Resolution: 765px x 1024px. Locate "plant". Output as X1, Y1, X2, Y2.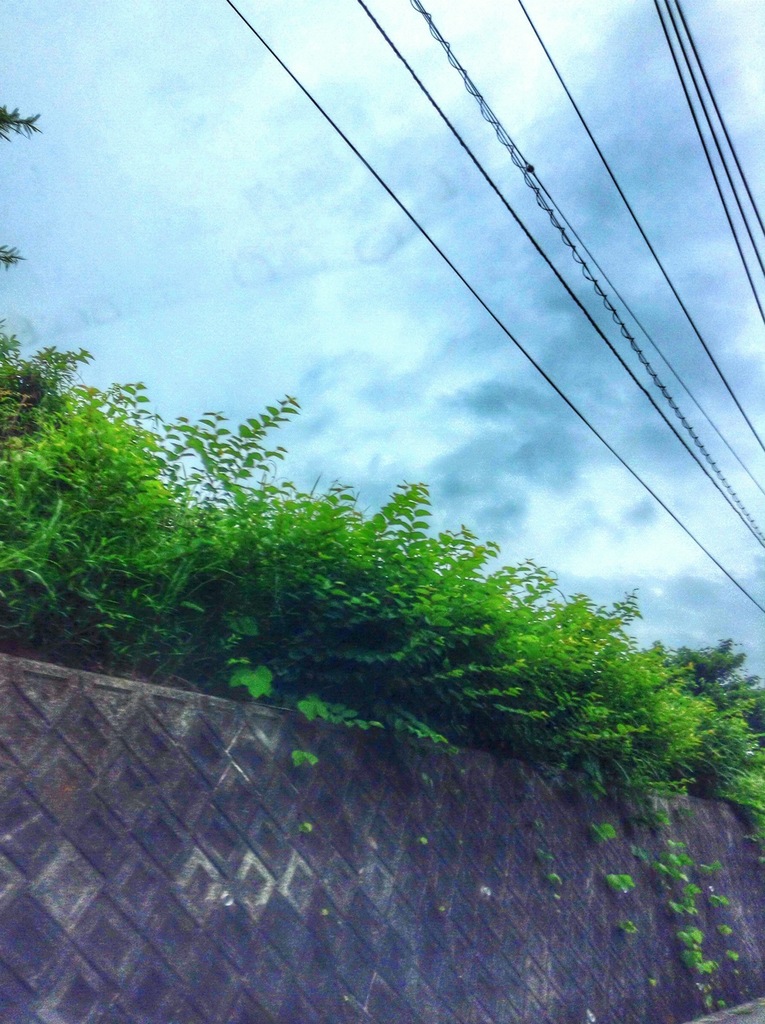
537, 855, 558, 870.
